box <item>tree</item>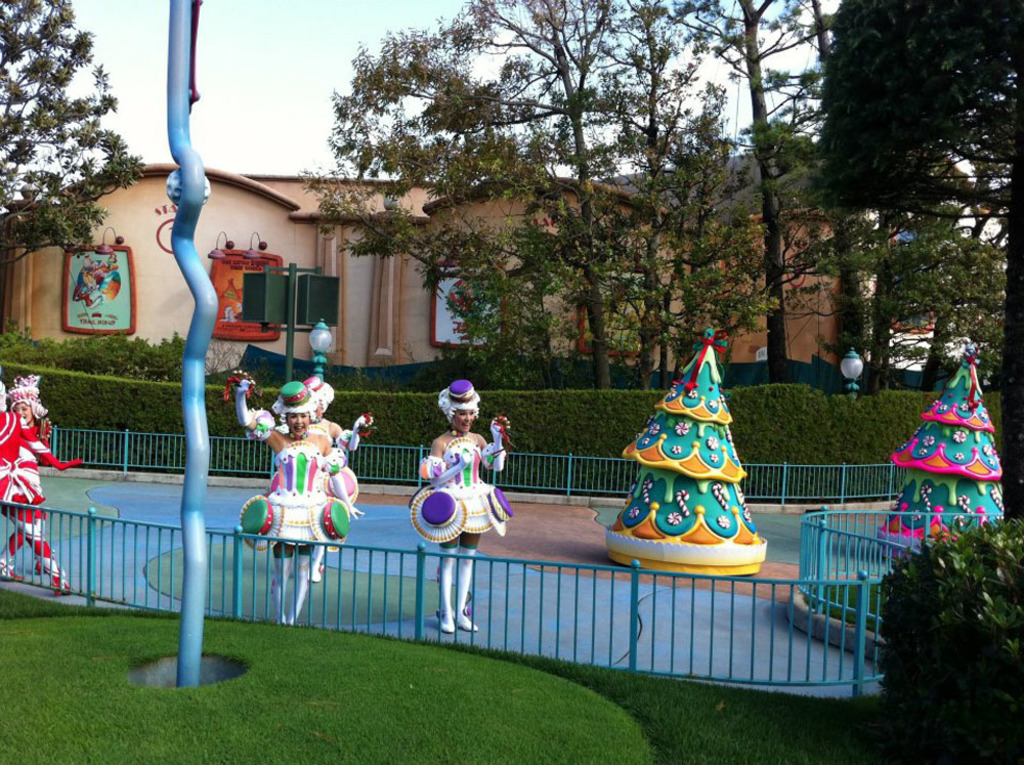
left=6, top=4, right=124, bottom=256
